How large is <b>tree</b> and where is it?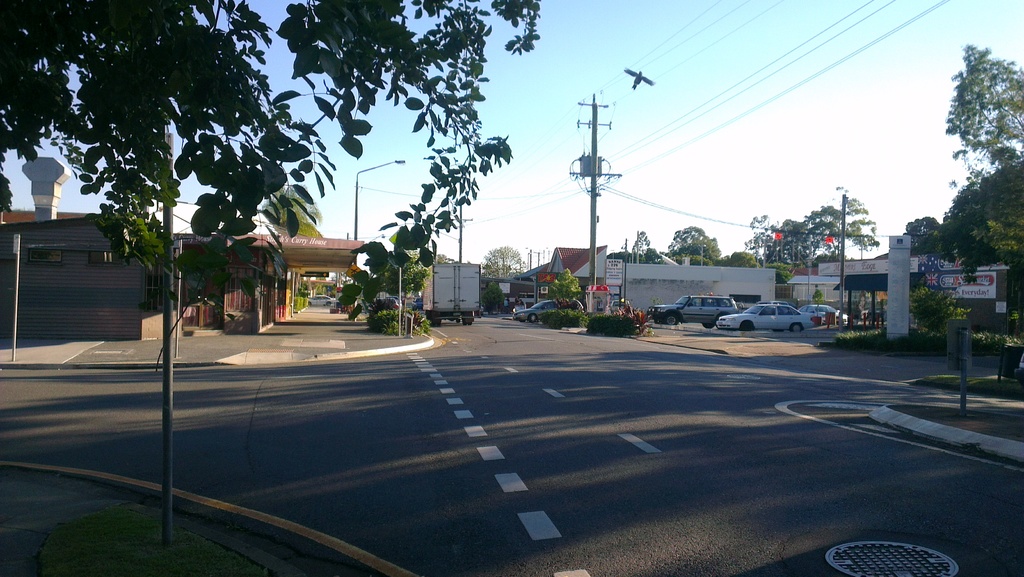
Bounding box: left=745, top=184, right=882, bottom=264.
